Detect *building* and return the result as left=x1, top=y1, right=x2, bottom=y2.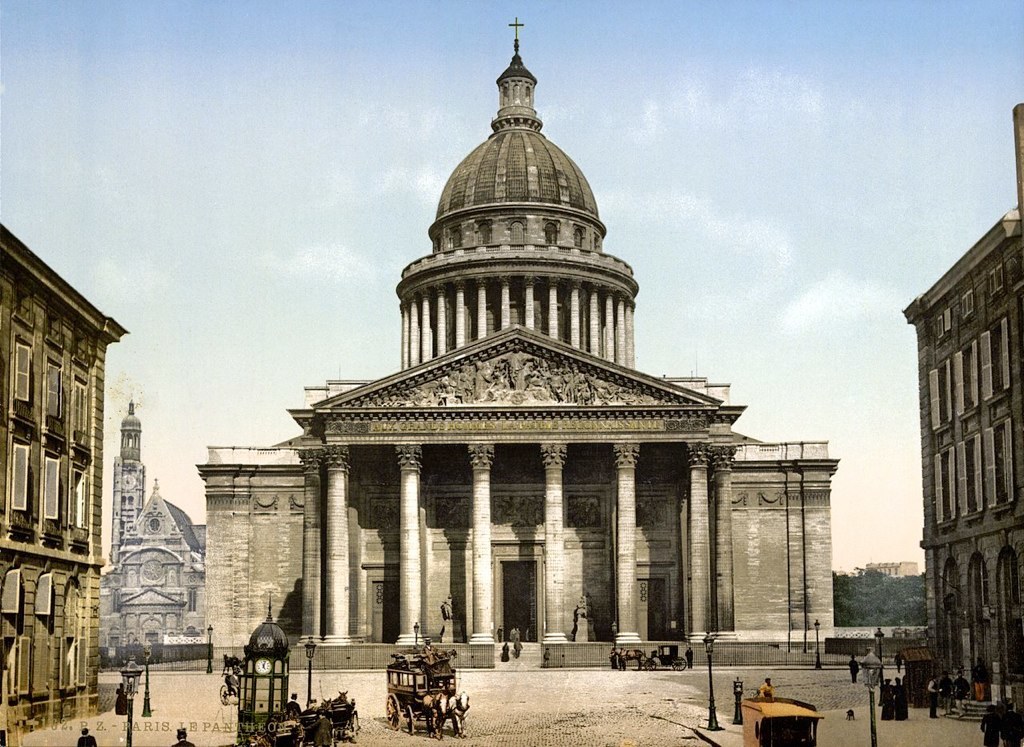
left=900, top=104, right=1023, bottom=720.
